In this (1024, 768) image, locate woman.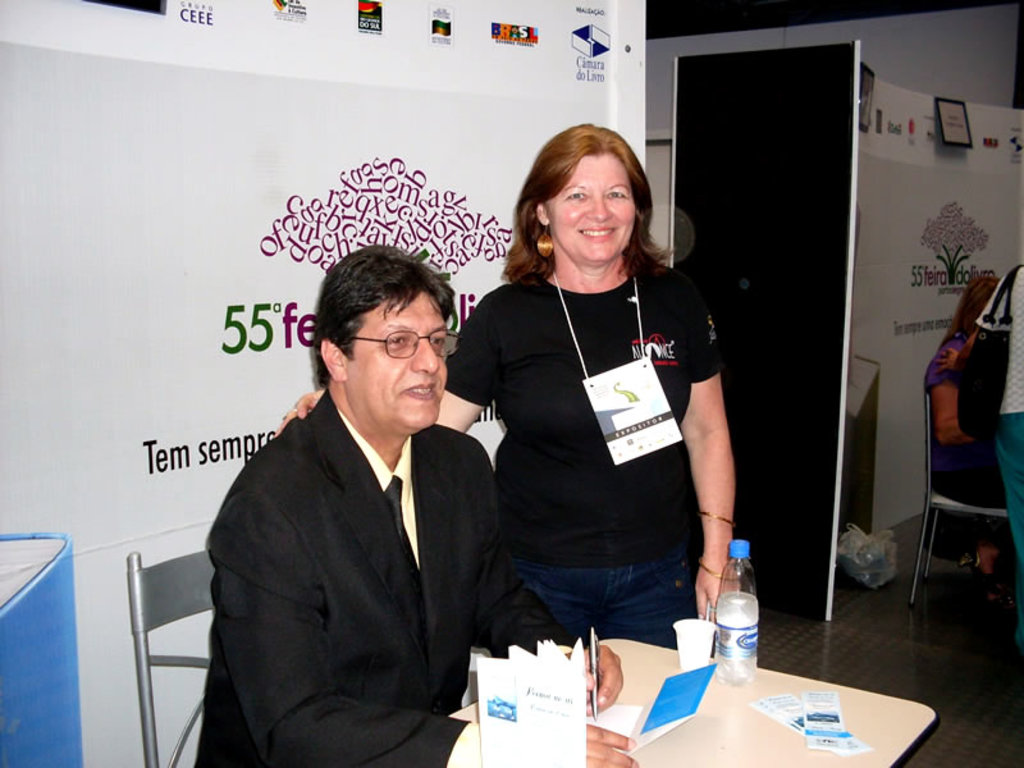
Bounding box: l=275, t=115, r=735, b=643.
